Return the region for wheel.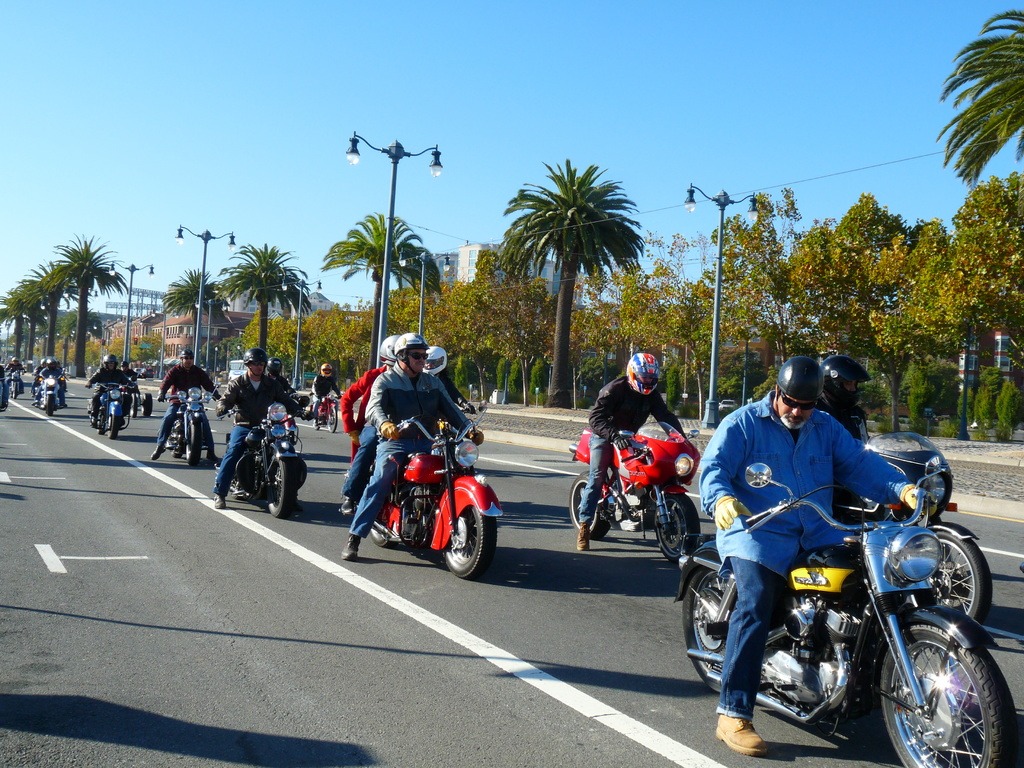
568:474:614:543.
